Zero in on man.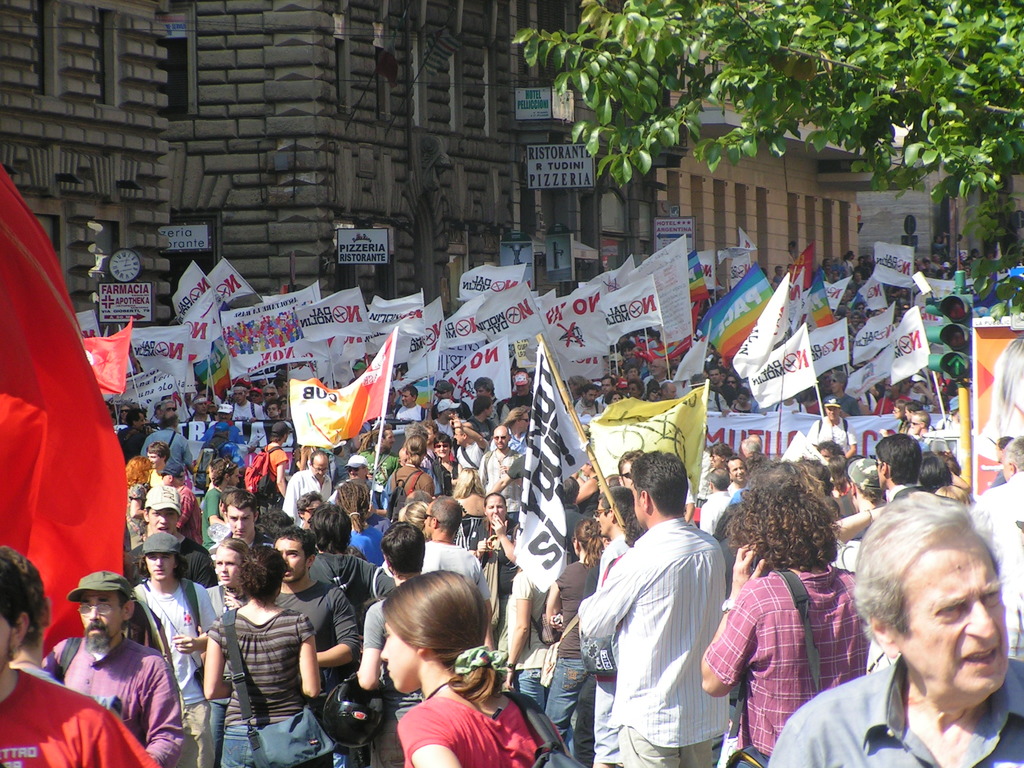
Zeroed in: x1=199 y1=458 x2=239 y2=547.
